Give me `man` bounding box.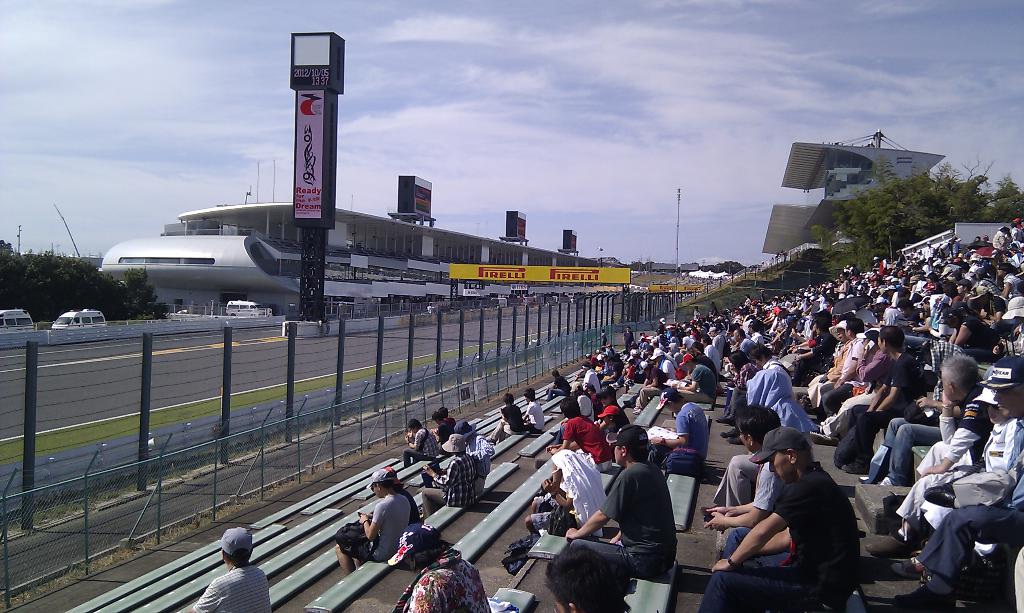
Rect(402, 418, 444, 472).
